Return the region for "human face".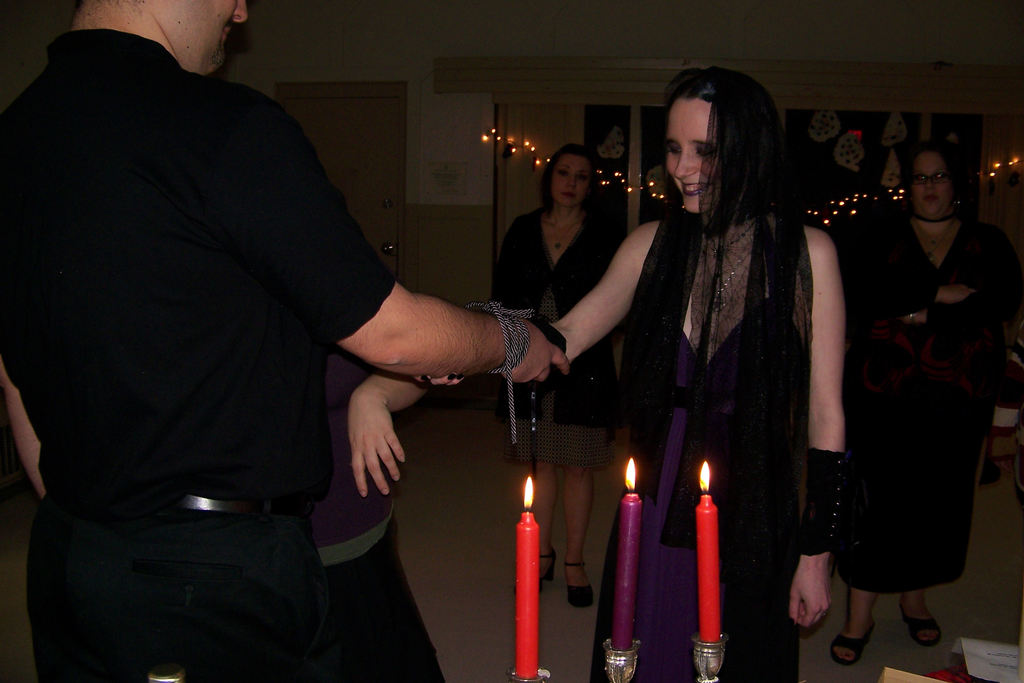
549/156/591/209.
